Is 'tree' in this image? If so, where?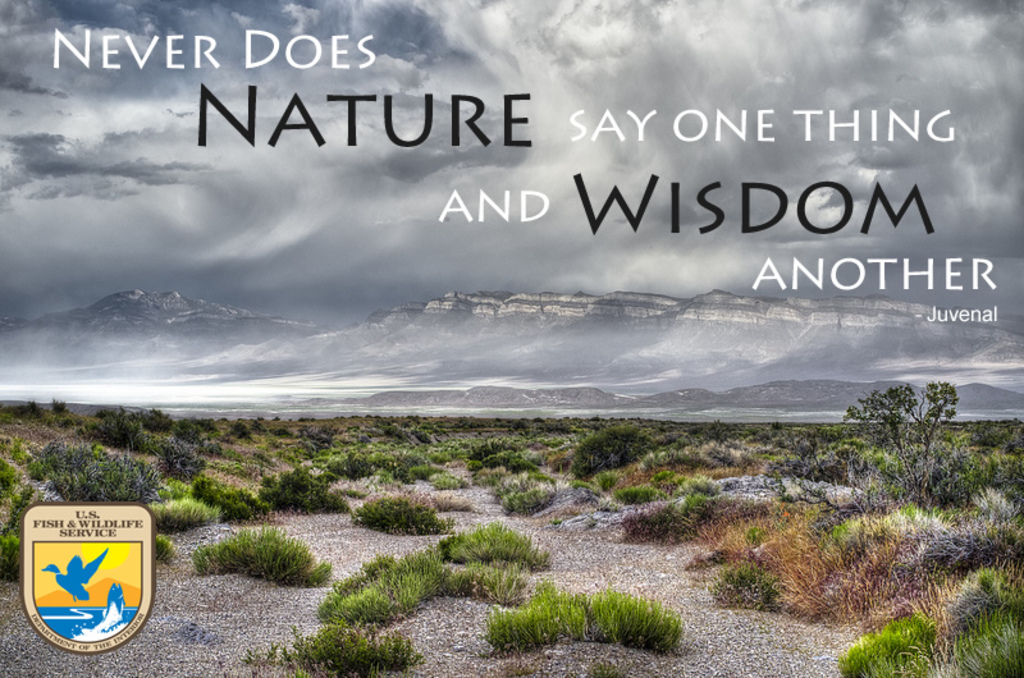
Yes, at 847/366/961/477.
